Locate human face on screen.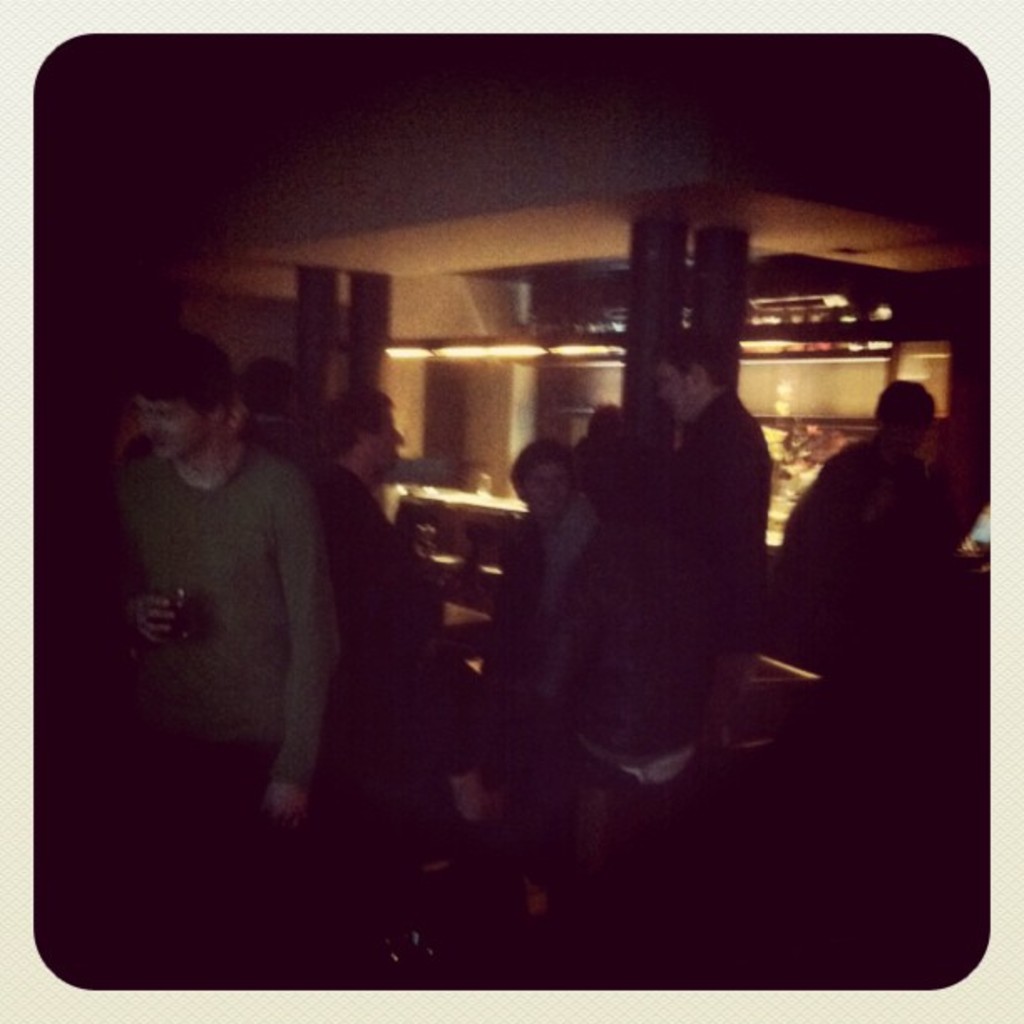
On screen at (877, 410, 925, 455).
